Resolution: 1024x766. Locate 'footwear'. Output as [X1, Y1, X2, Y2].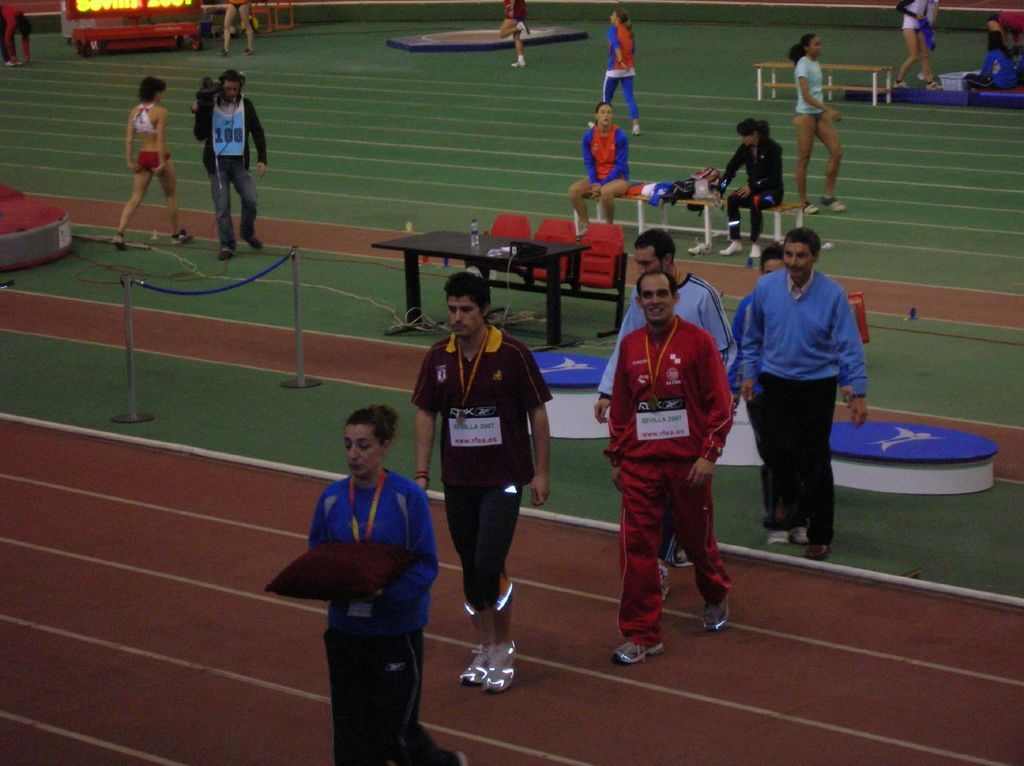
[747, 242, 760, 257].
